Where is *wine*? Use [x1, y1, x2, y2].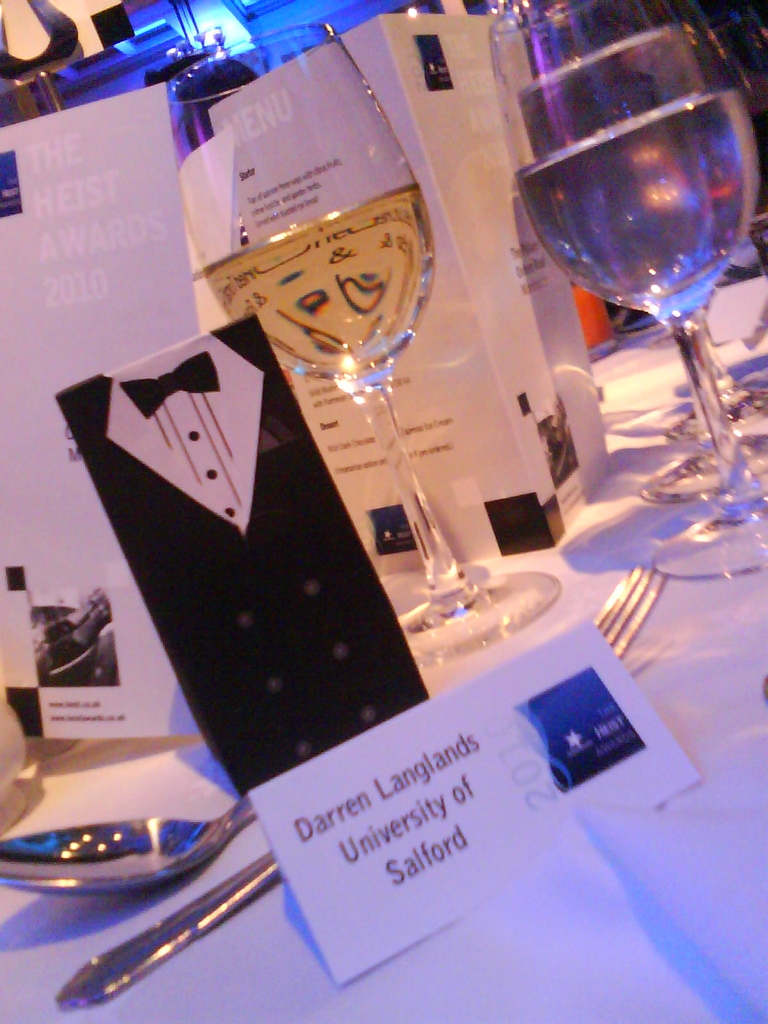
[520, 83, 763, 330].
